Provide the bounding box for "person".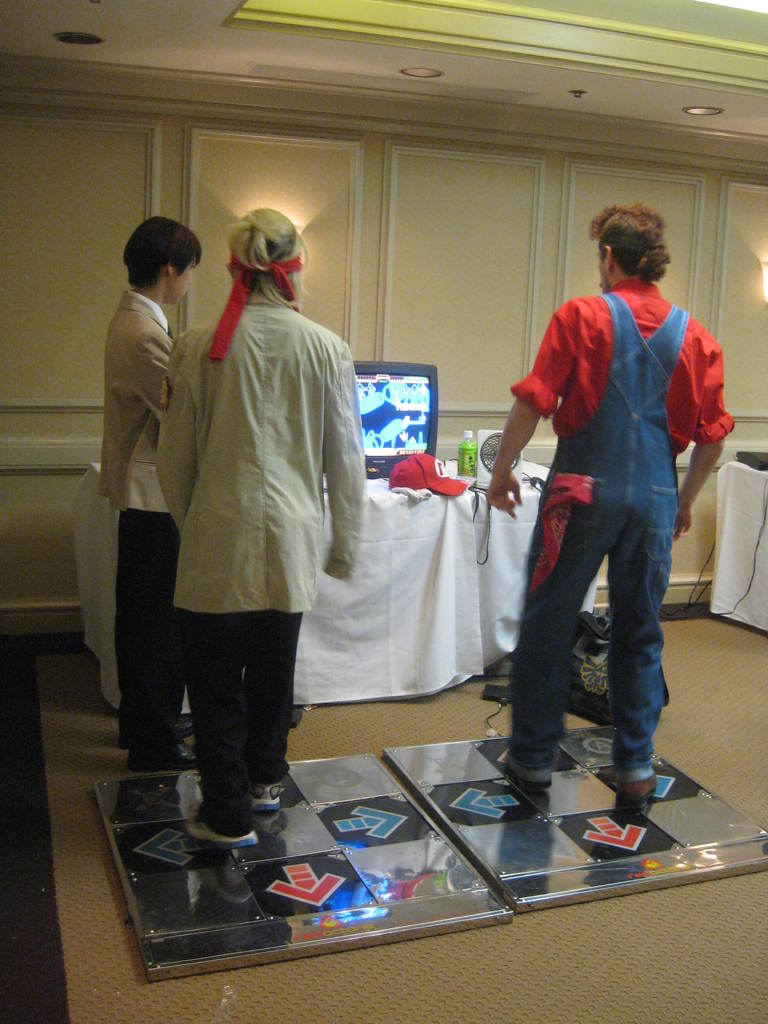
[486,181,712,855].
